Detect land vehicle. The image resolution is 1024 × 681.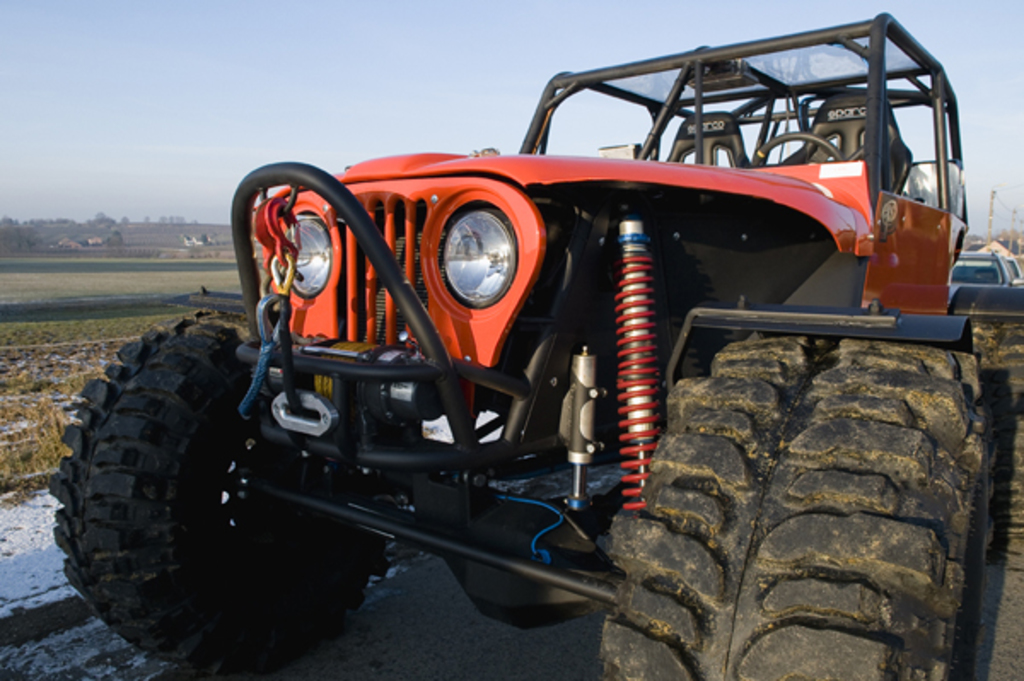
locate(1012, 261, 1017, 280).
